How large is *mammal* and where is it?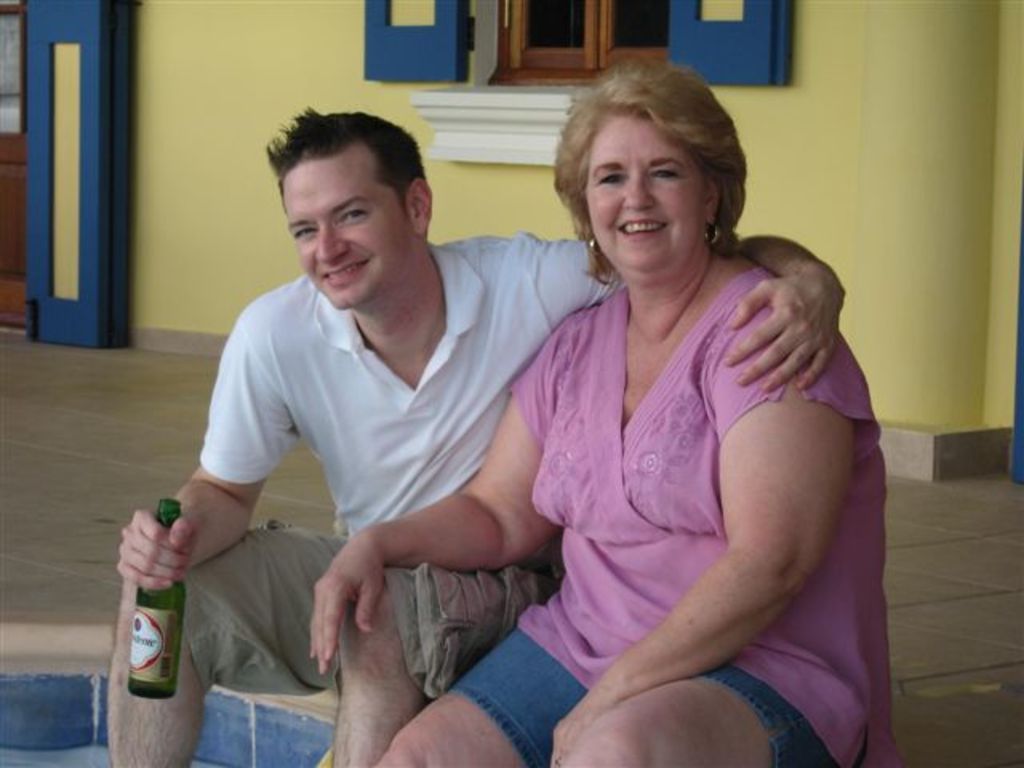
Bounding box: box=[96, 101, 853, 766].
